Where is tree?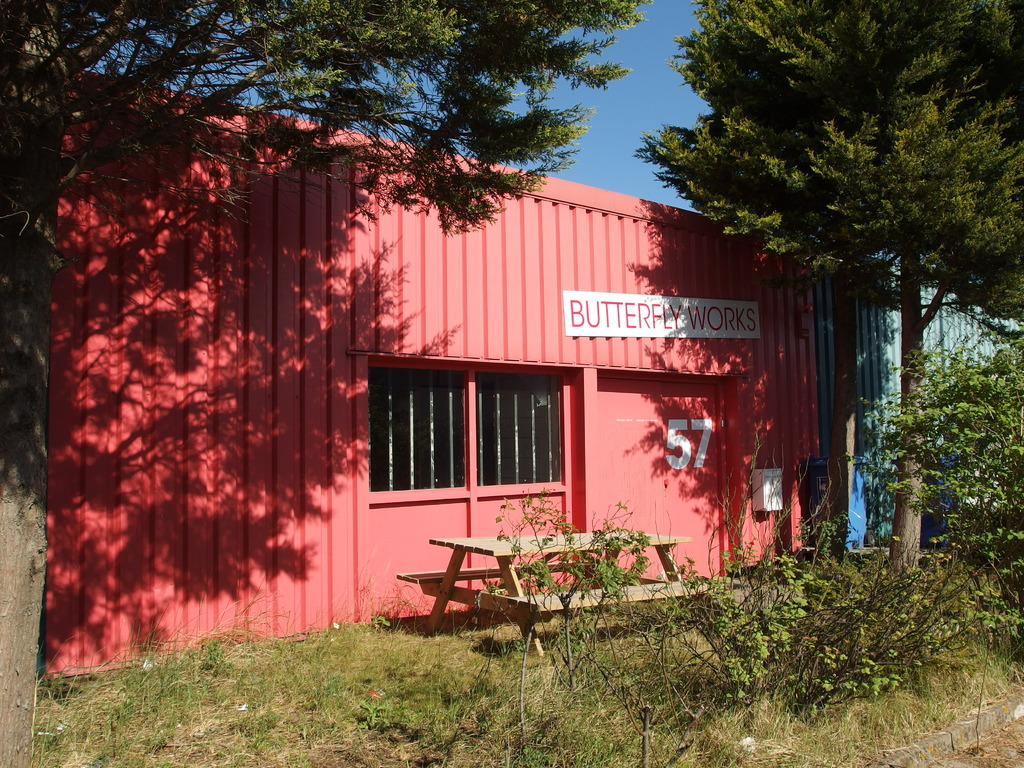
<bbox>0, 0, 657, 767</bbox>.
